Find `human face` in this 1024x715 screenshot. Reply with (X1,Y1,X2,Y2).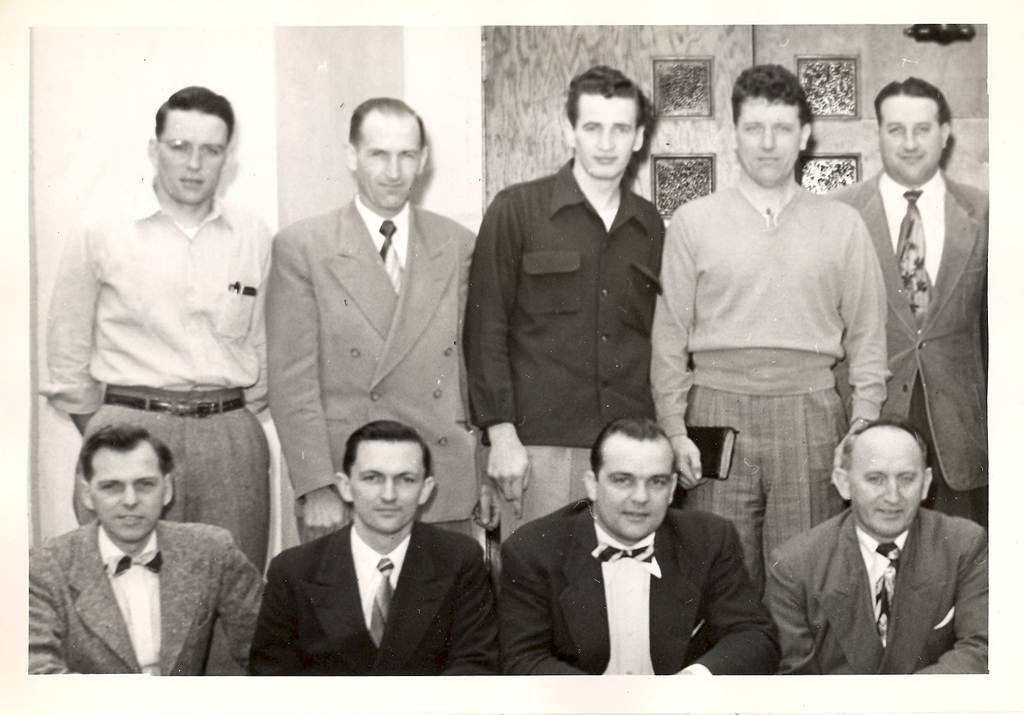
(882,95,943,183).
